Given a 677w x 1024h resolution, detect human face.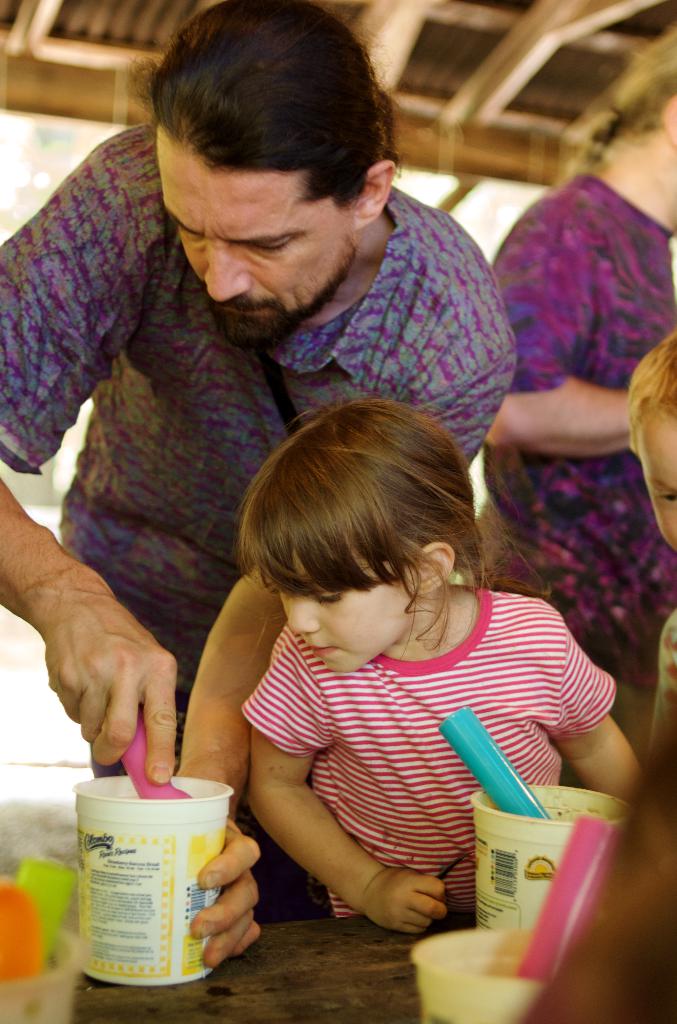
box=[254, 545, 414, 678].
